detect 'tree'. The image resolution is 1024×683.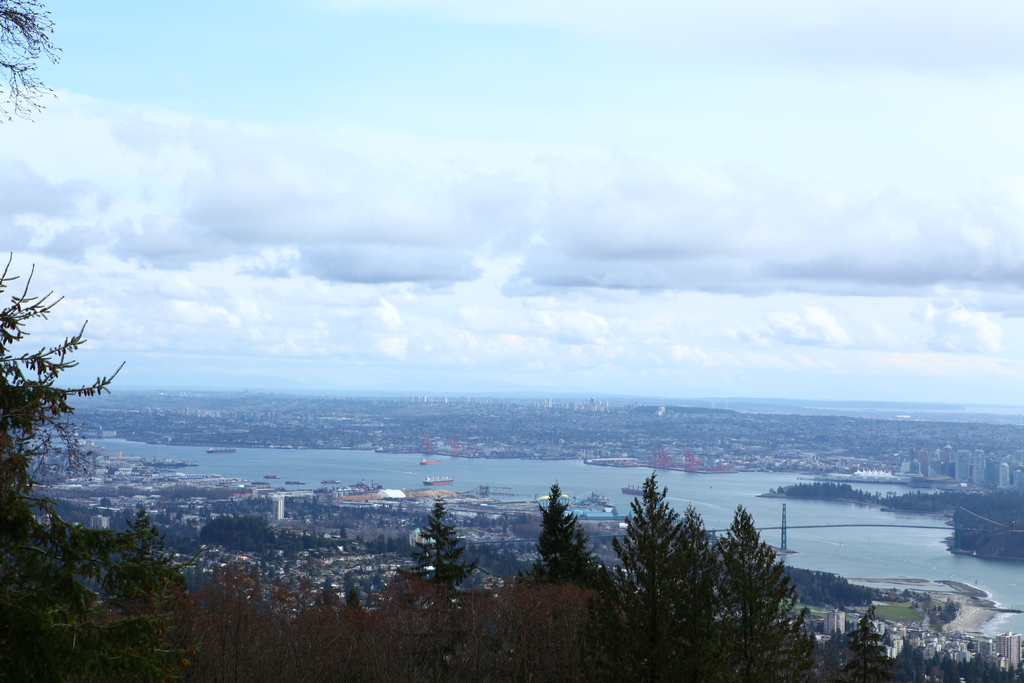
x1=590 y1=462 x2=703 y2=682.
